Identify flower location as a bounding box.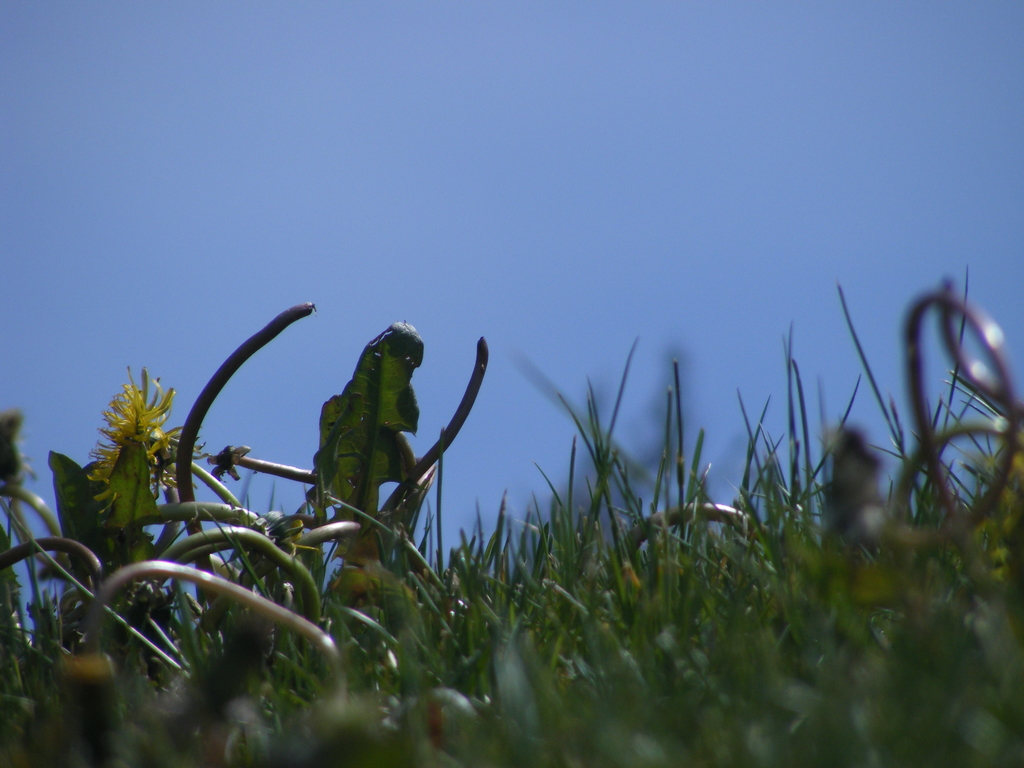
83 360 193 512.
